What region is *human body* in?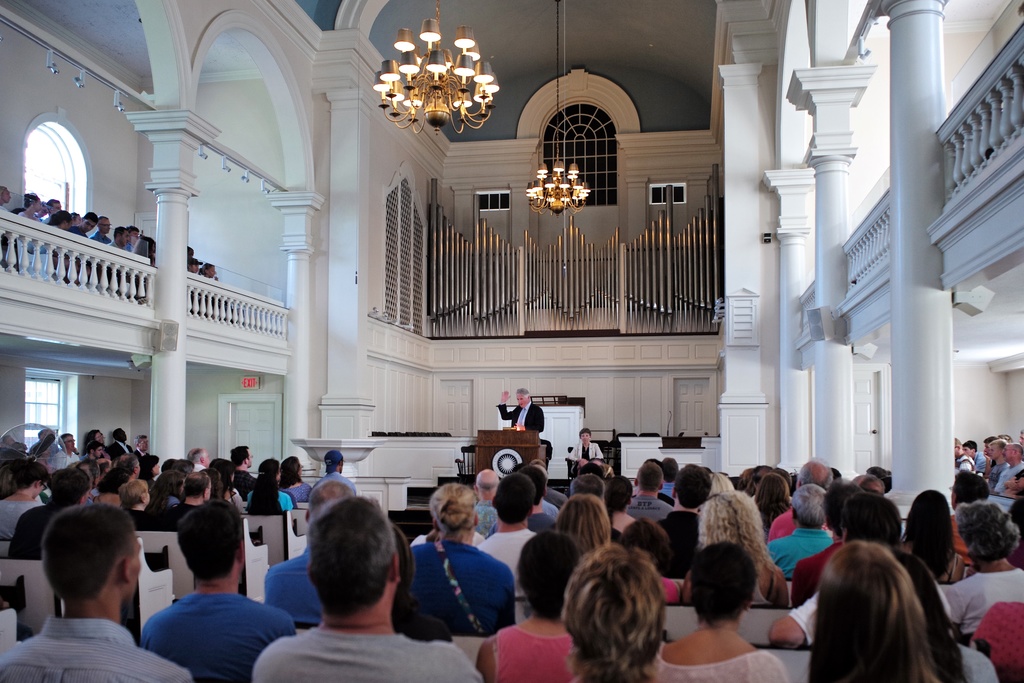
region(59, 431, 88, 457).
